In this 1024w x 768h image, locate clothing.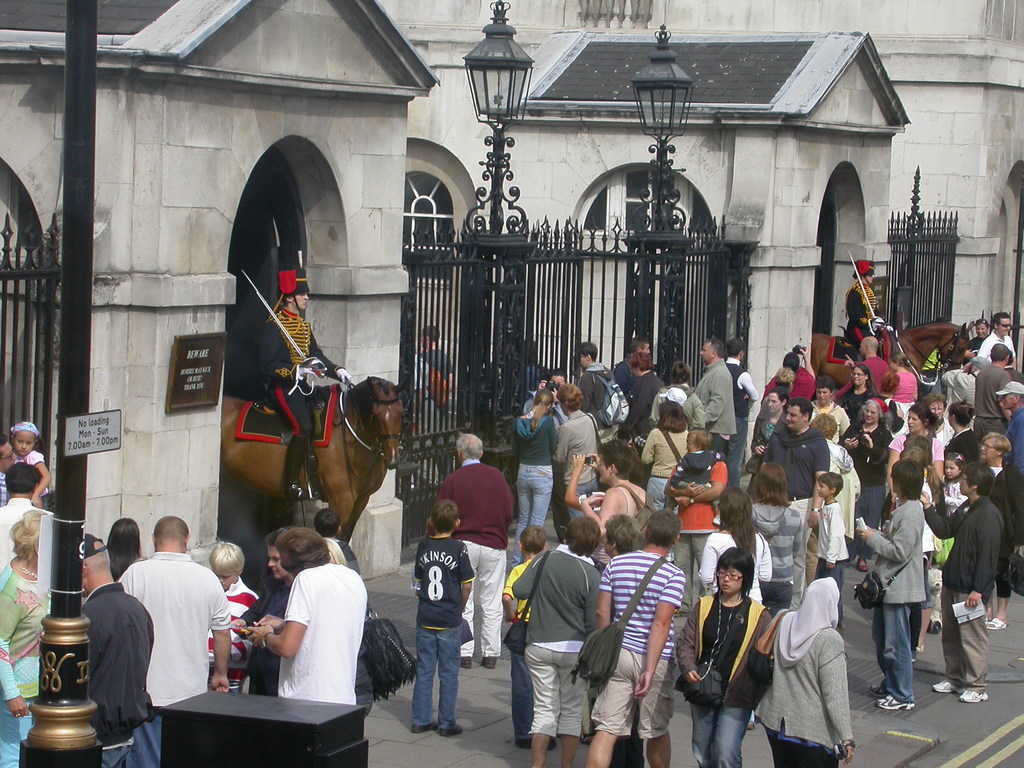
Bounding box: {"x1": 516, "y1": 547, "x2": 592, "y2": 741}.
